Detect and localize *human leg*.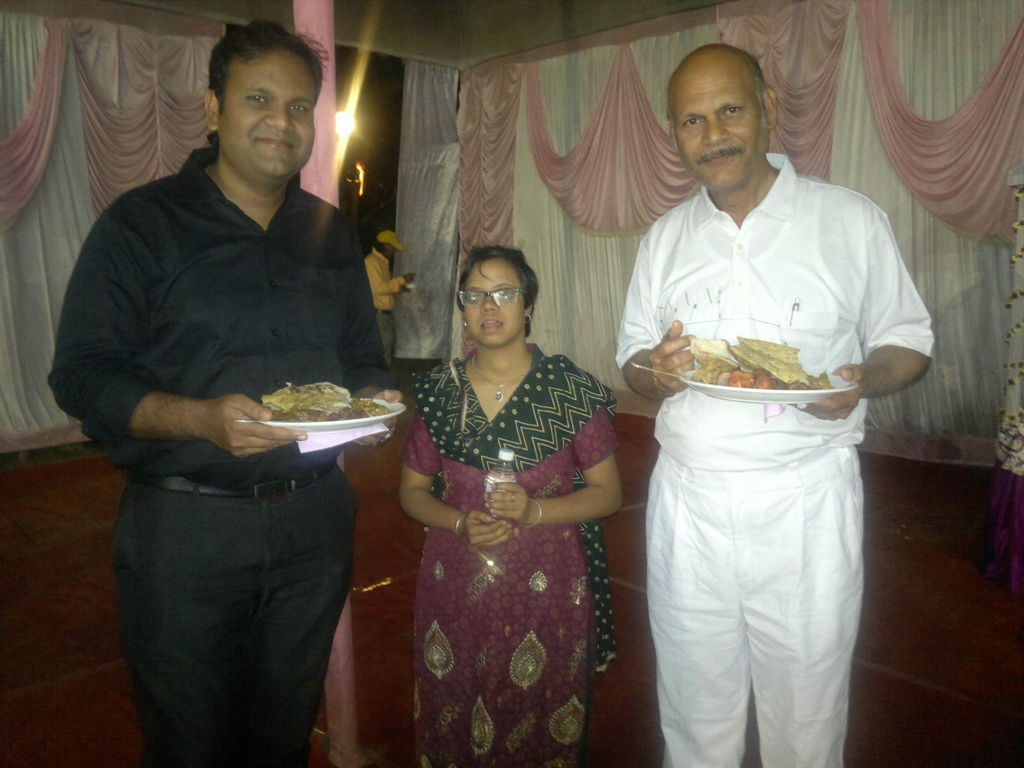
Localized at (748, 465, 854, 762).
